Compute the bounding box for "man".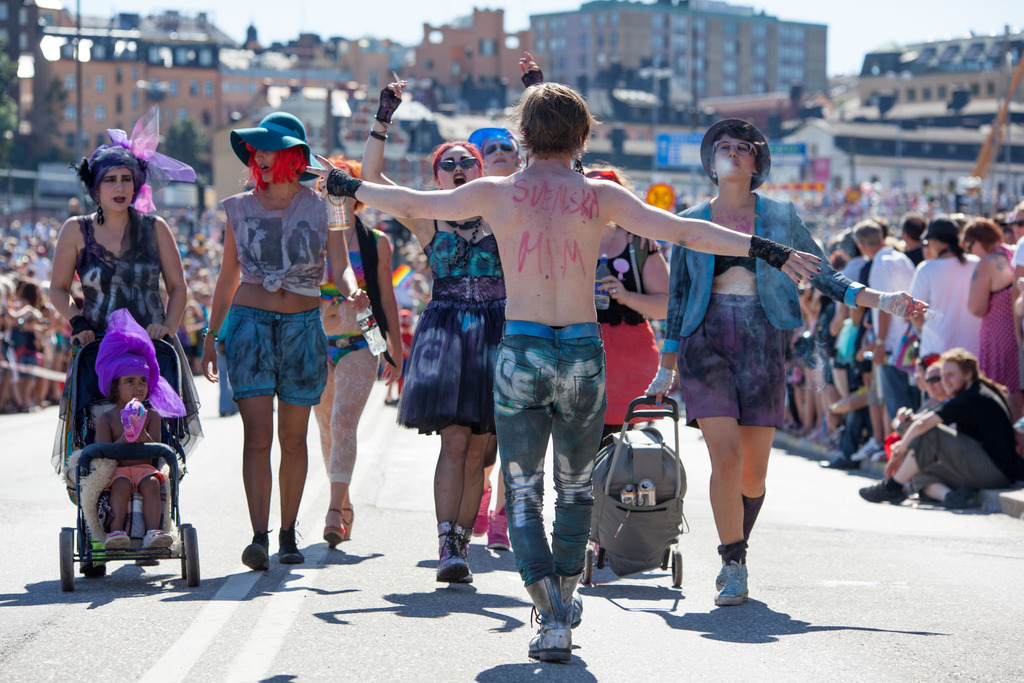
detection(857, 350, 1023, 509).
